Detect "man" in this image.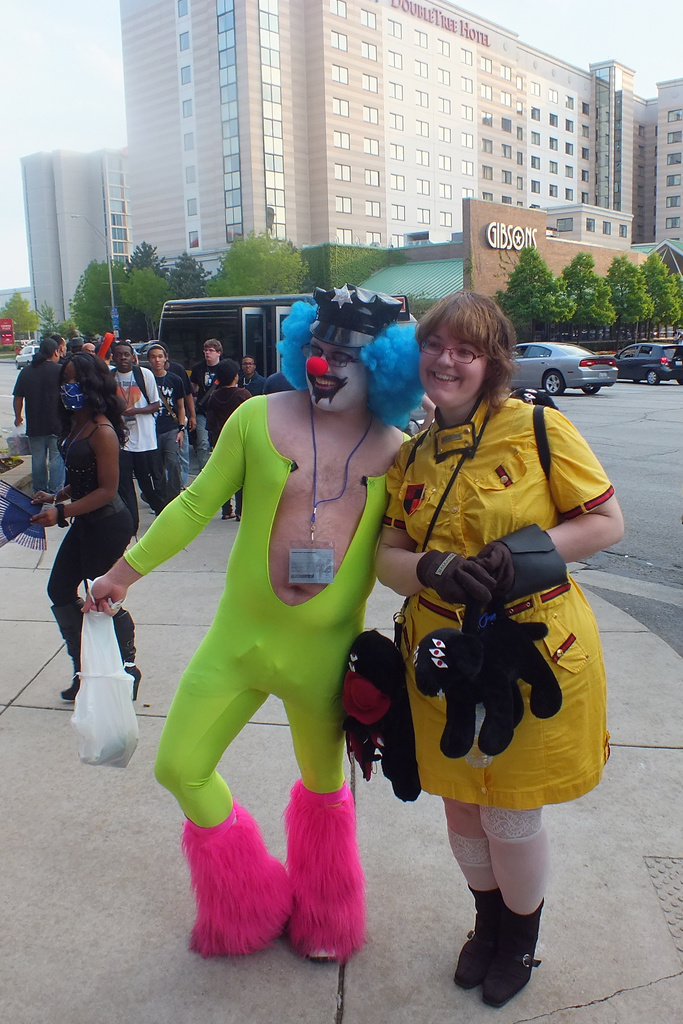
Detection: [201,351,247,520].
